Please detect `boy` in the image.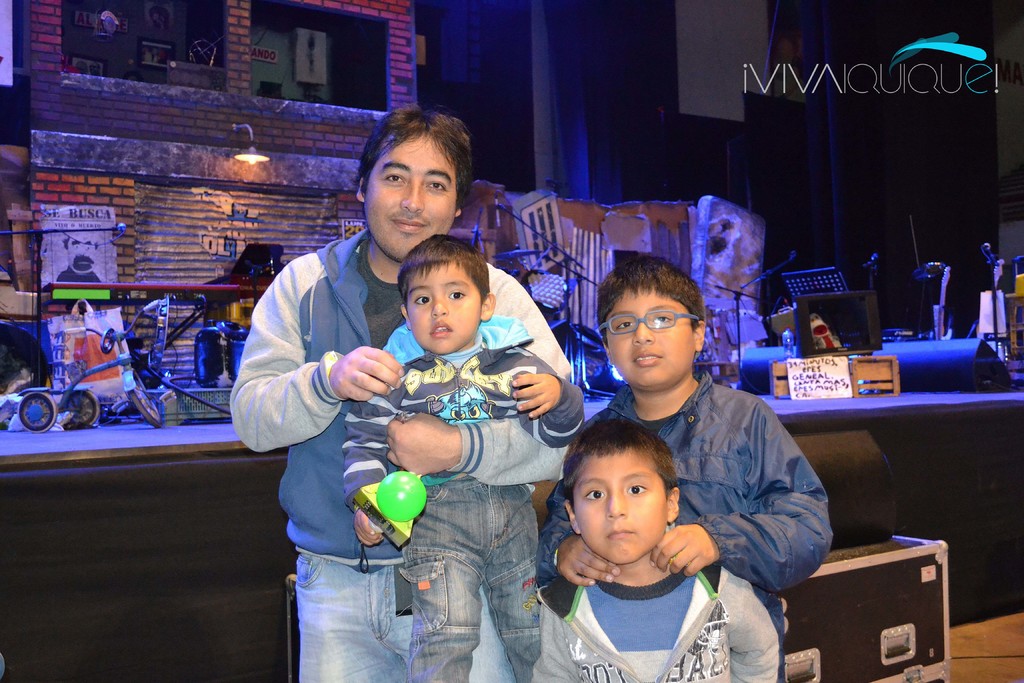
l=527, t=255, r=833, b=682.
